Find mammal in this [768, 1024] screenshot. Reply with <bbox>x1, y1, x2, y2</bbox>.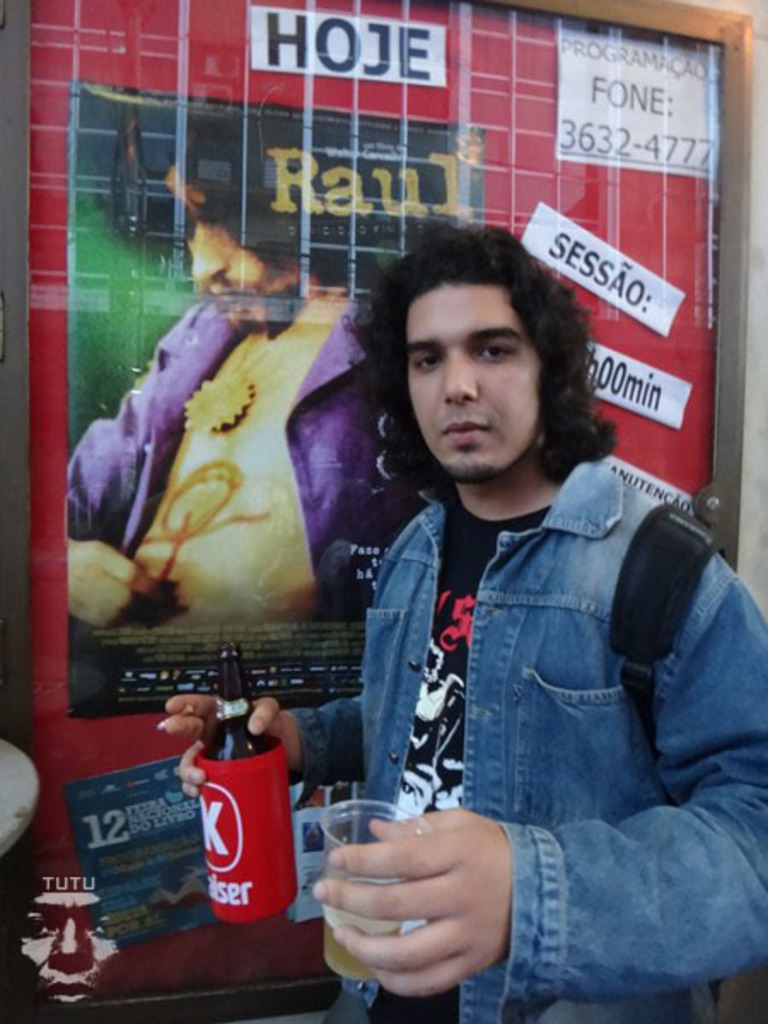
<bbox>51, 89, 389, 628</bbox>.
